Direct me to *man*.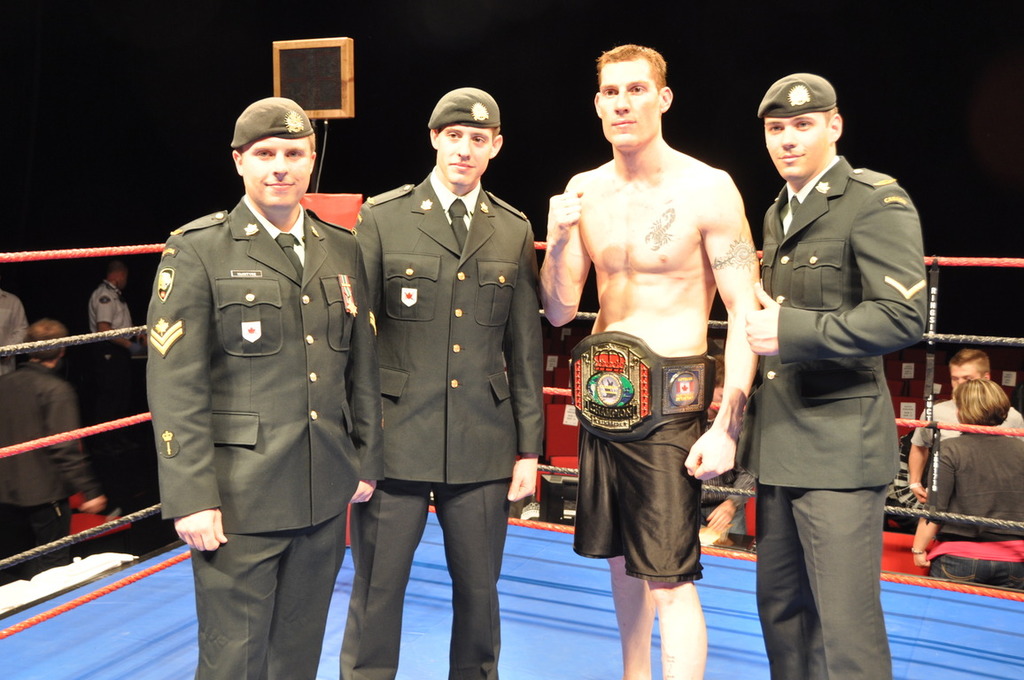
Direction: [x1=338, y1=84, x2=546, y2=679].
